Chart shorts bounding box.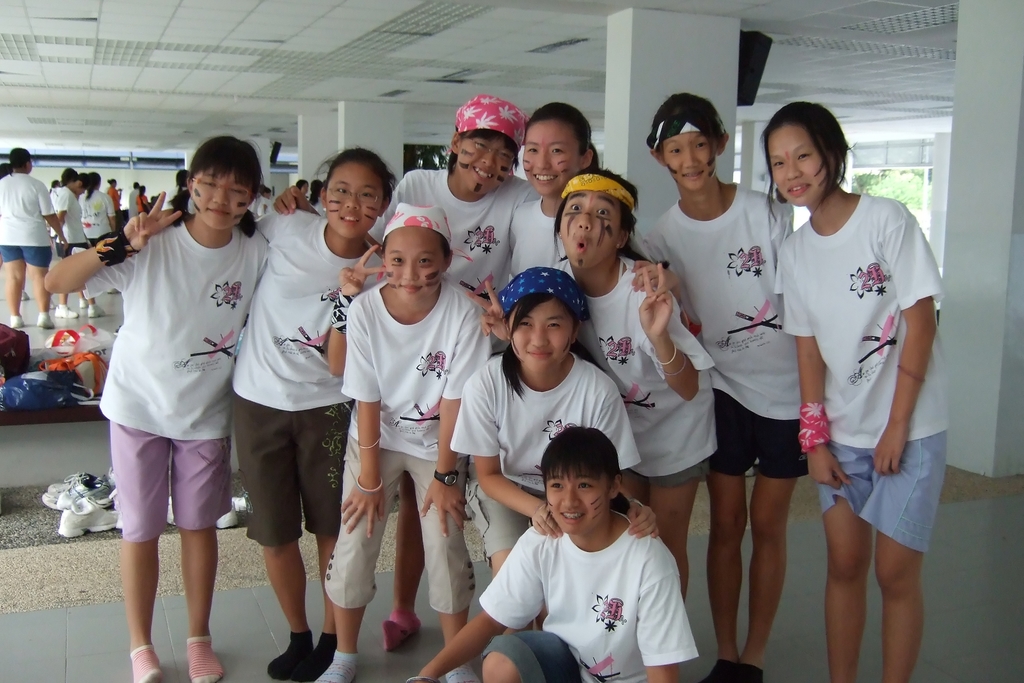
Charted: BBox(483, 466, 634, 561).
